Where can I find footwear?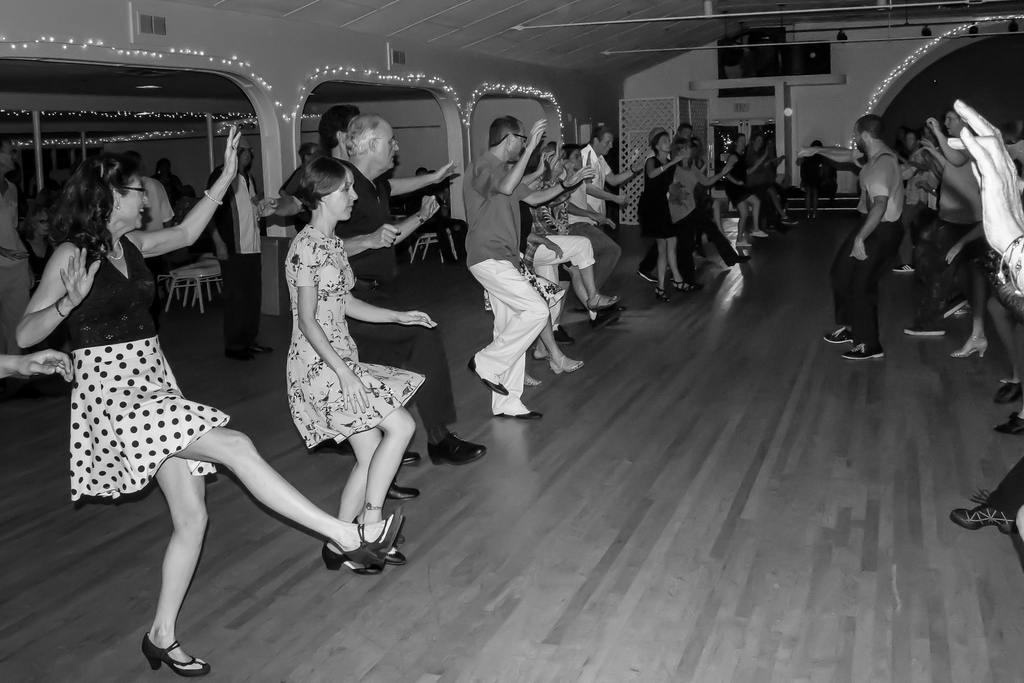
You can find it at [954,502,1014,534].
